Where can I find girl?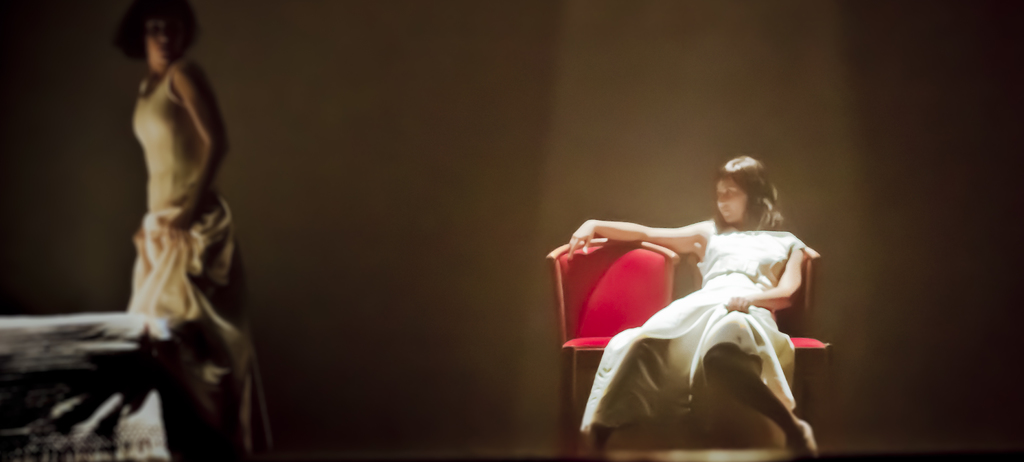
You can find it at (left=559, top=150, right=815, bottom=460).
